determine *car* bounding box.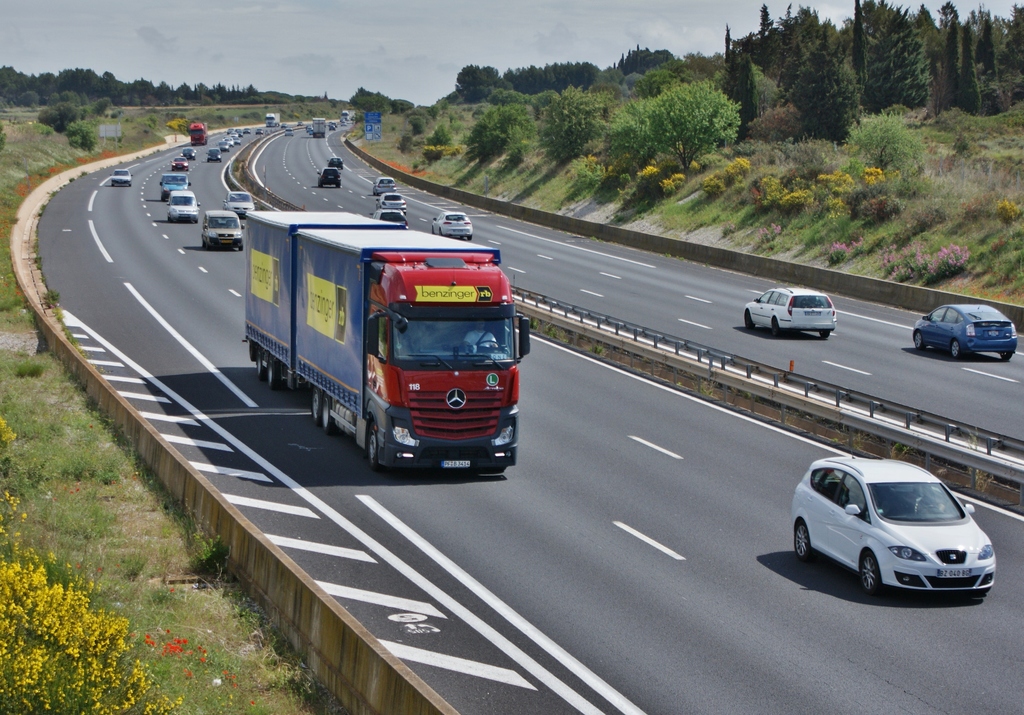
Determined: (x1=280, y1=122, x2=287, y2=127).
